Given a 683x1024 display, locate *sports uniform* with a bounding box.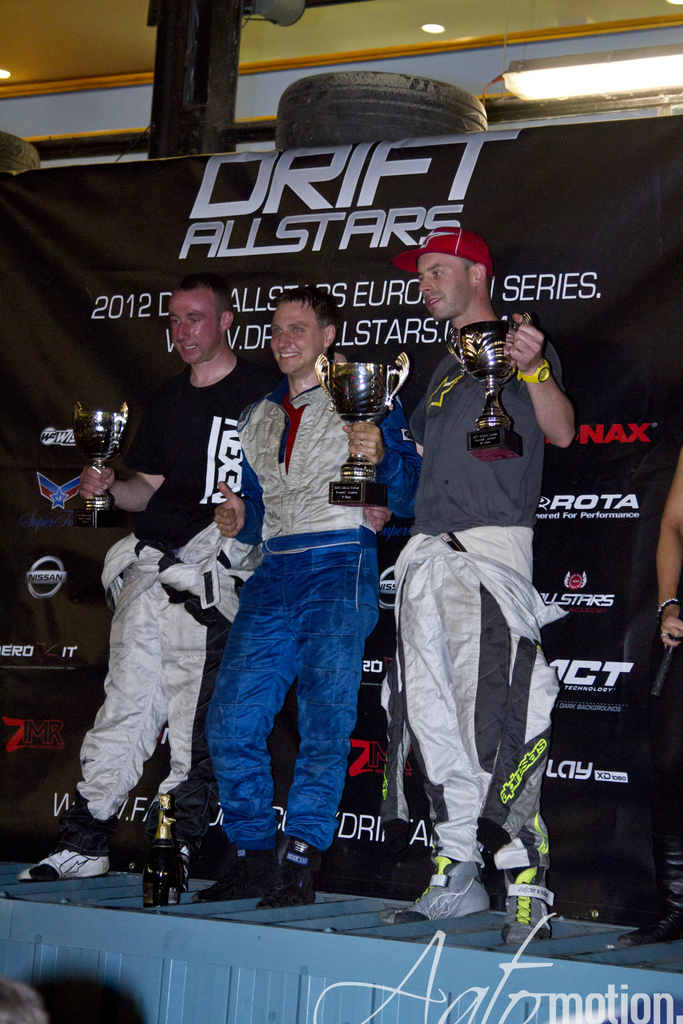
Located: [225,356,411,863].
